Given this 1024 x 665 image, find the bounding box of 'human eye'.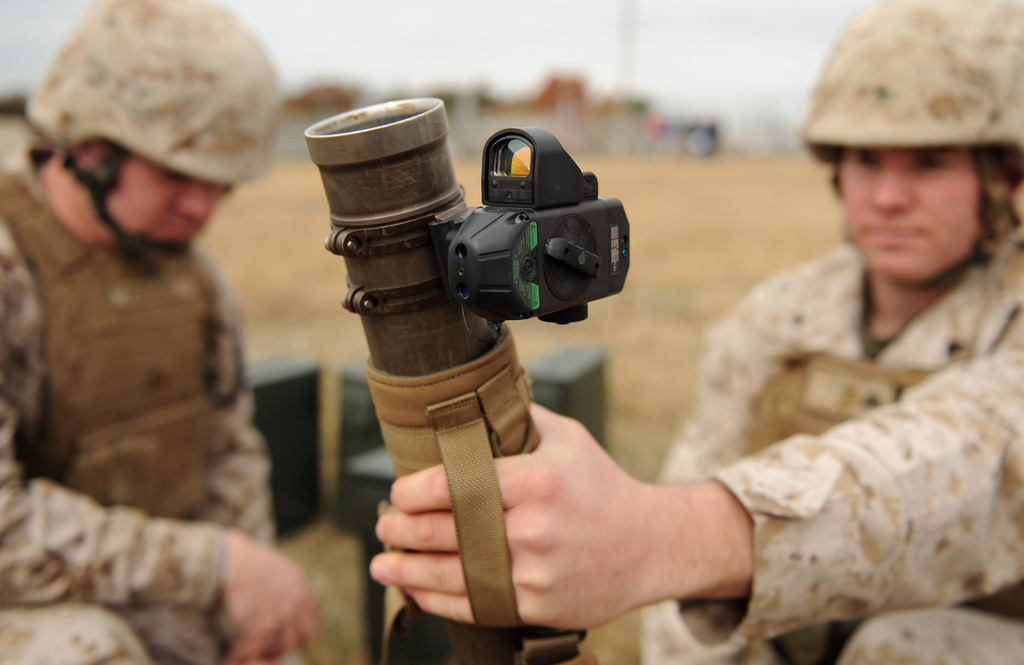
box=[910, 147, 945, 171].
